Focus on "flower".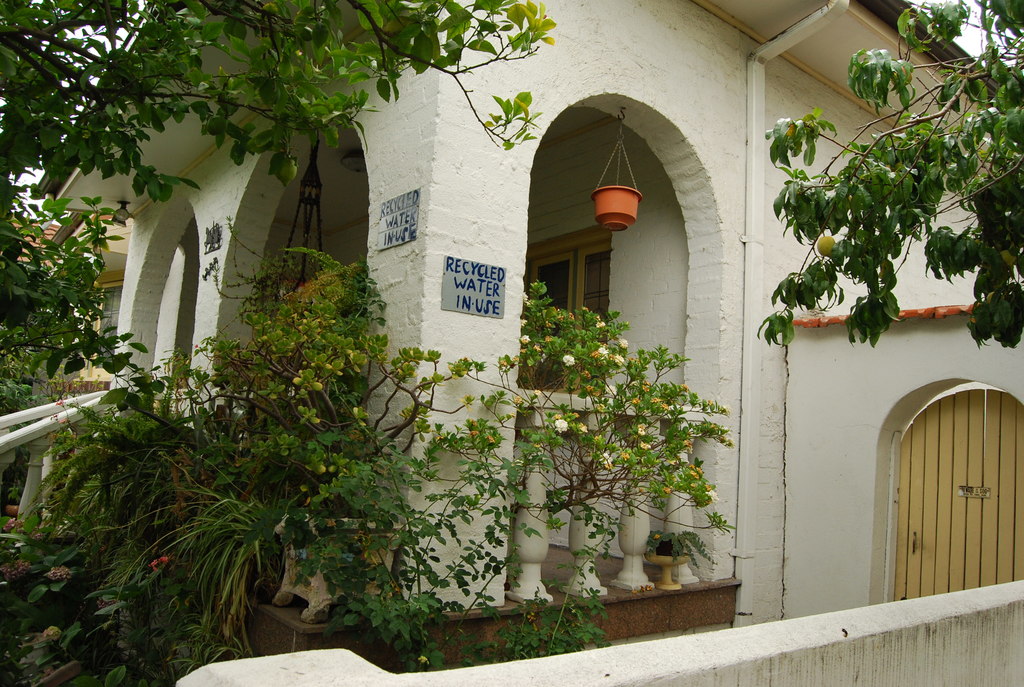
Focused at detection(602, 454, 610, 470).
